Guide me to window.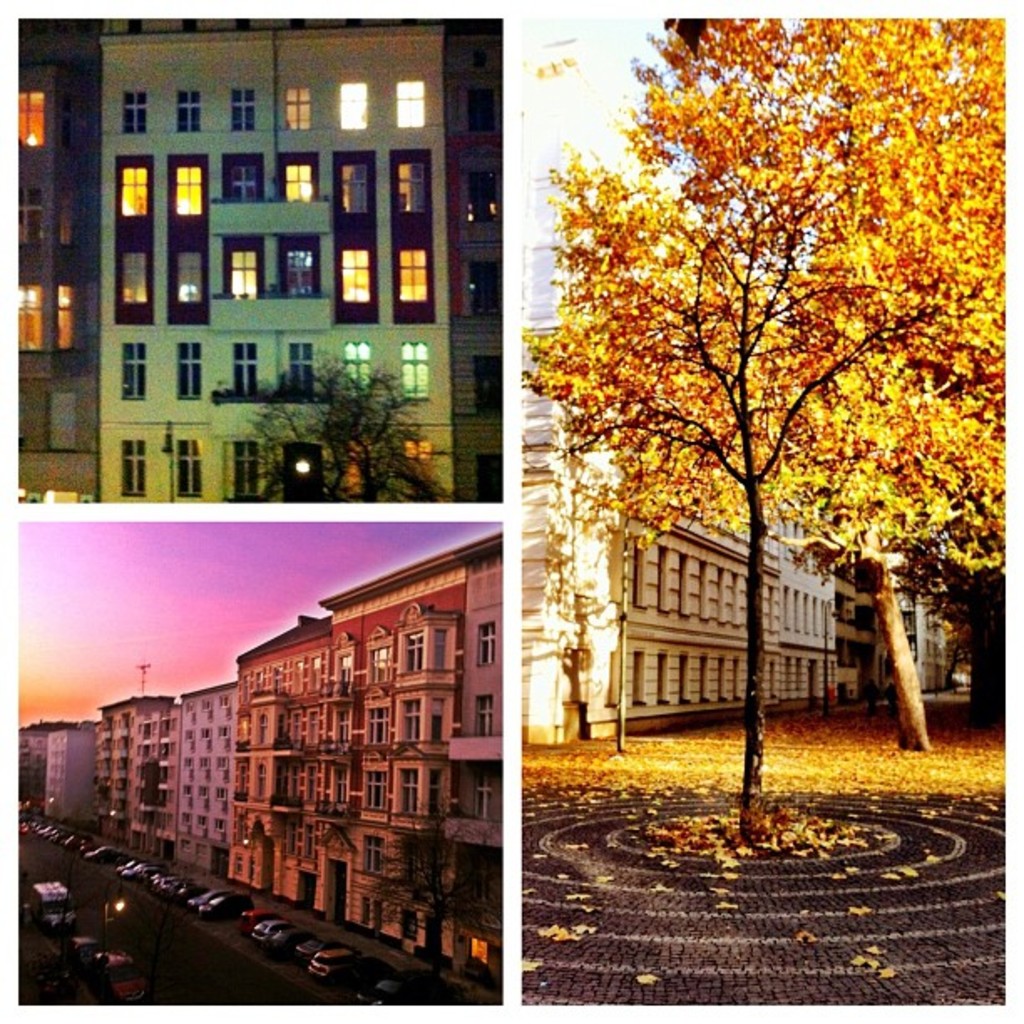
Guidance: rect(356, 706, 387, 751).
